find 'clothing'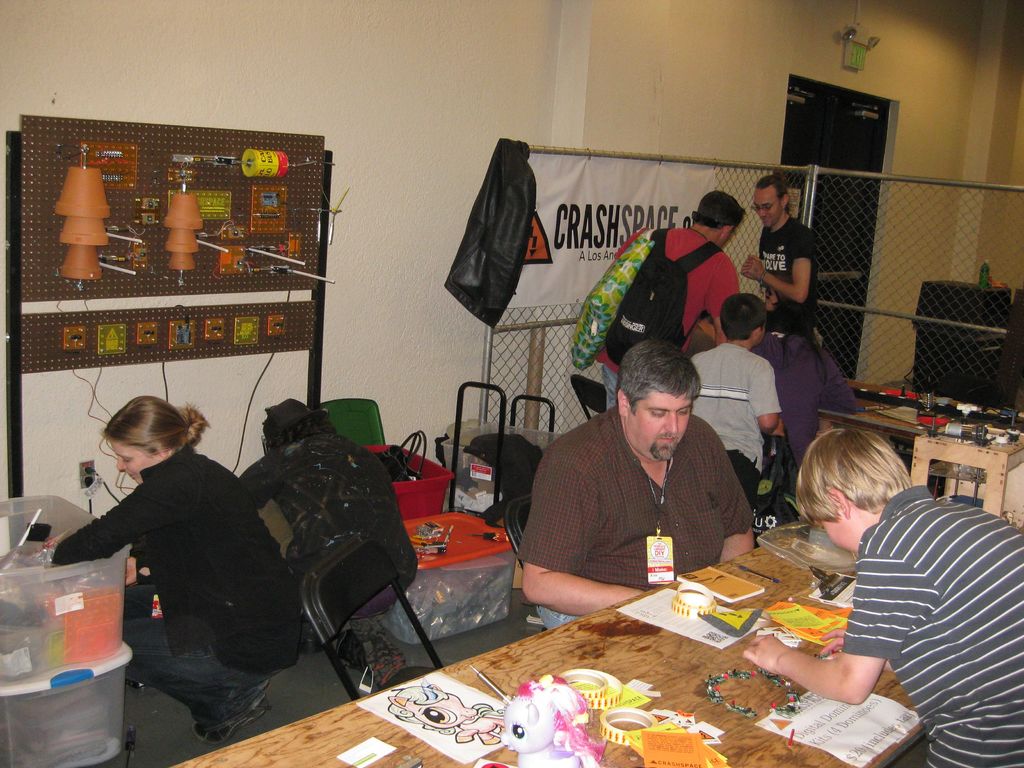
locate(59, 442, 304, 728)
